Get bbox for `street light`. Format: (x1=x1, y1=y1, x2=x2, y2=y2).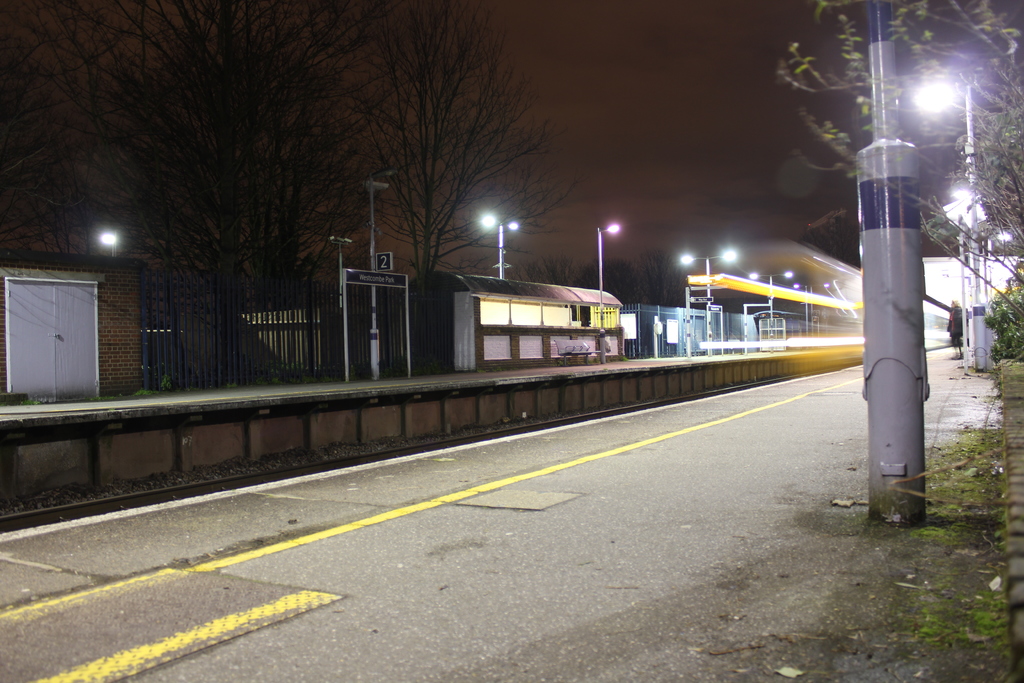
(x1=596, y1=219, x2=623, y2=329).
